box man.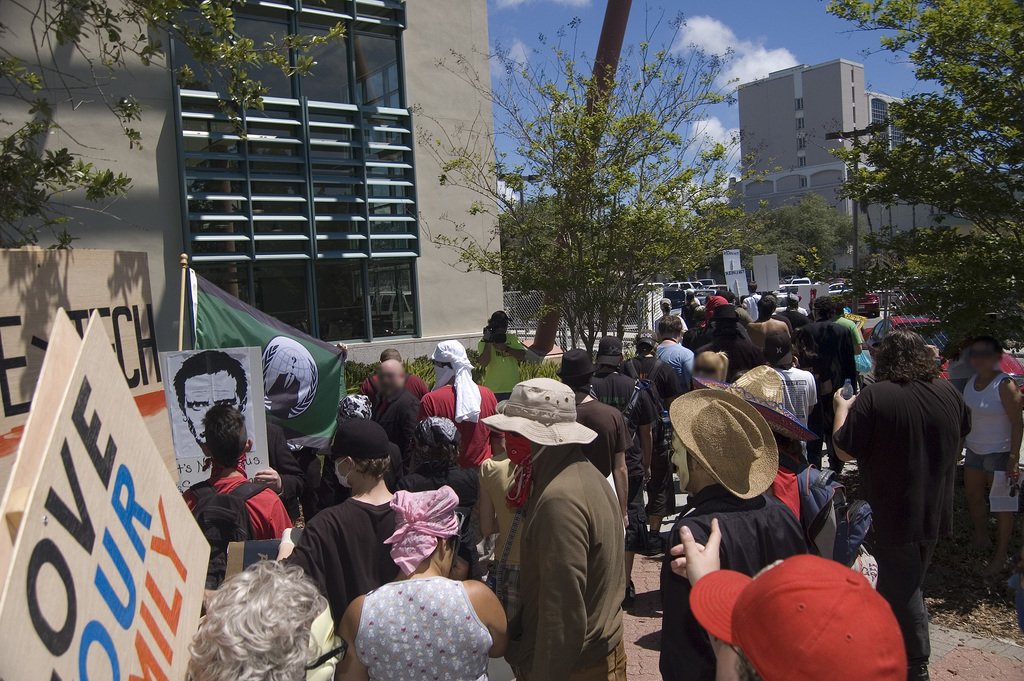
{"left": 178, "top": 408, "right": 295, "bottom": 537}.
